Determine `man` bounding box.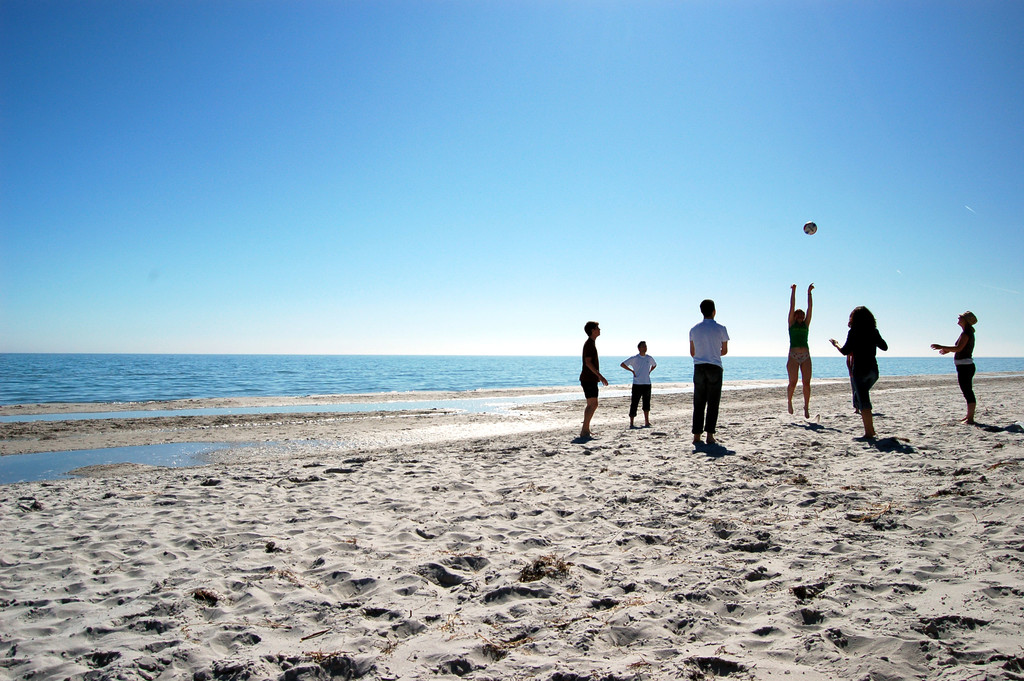
Determined: [left=573, top=318, right=609, bottom=447].
